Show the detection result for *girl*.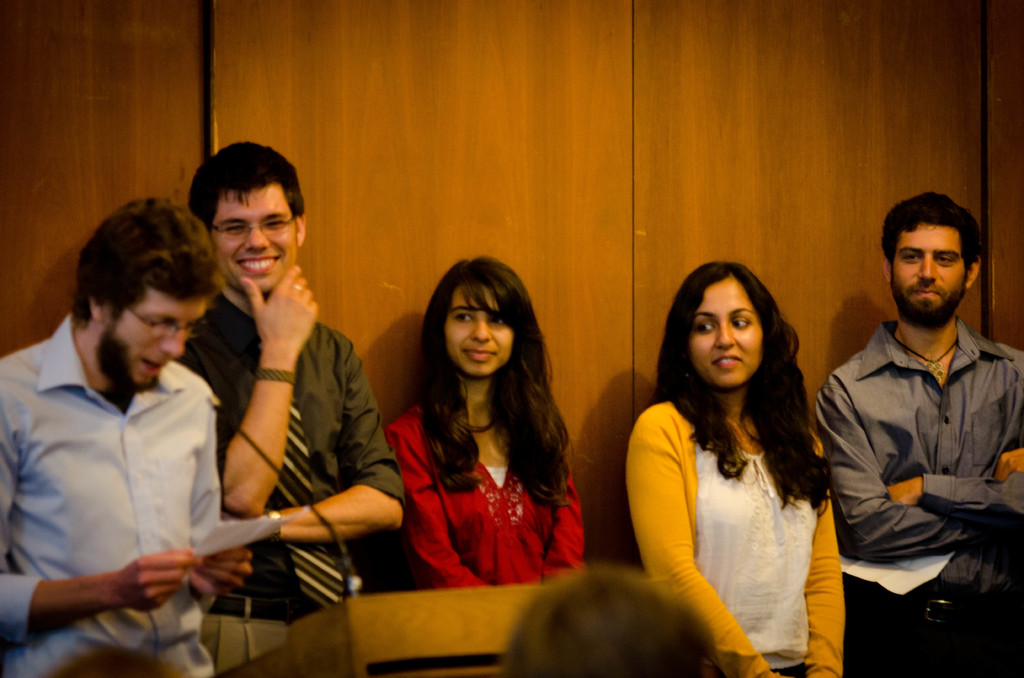
627:263:856:677.
